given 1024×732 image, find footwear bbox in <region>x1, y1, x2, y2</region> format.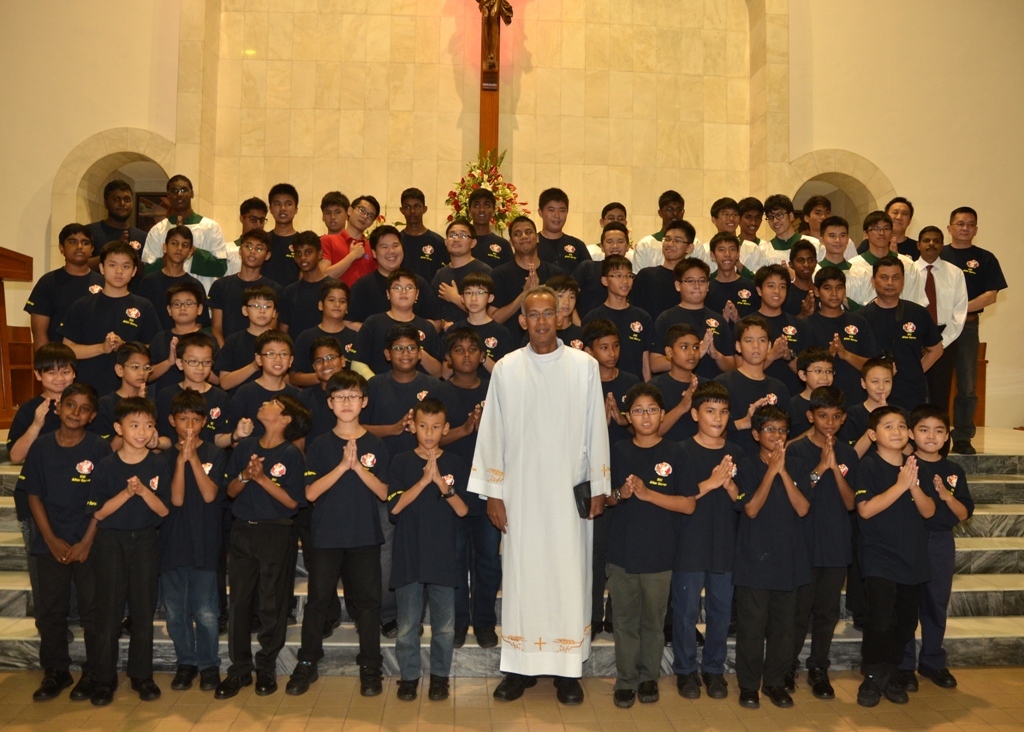
<region>448, 615, 469, 649</region>.
